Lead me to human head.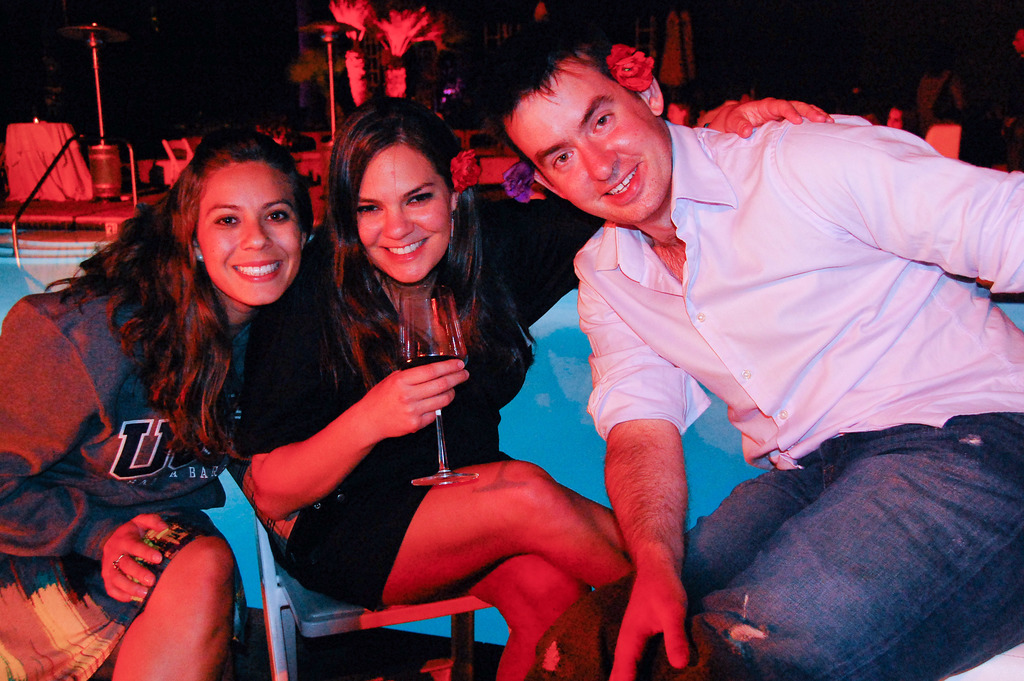
Lead to [323, 106, 461, 266].
